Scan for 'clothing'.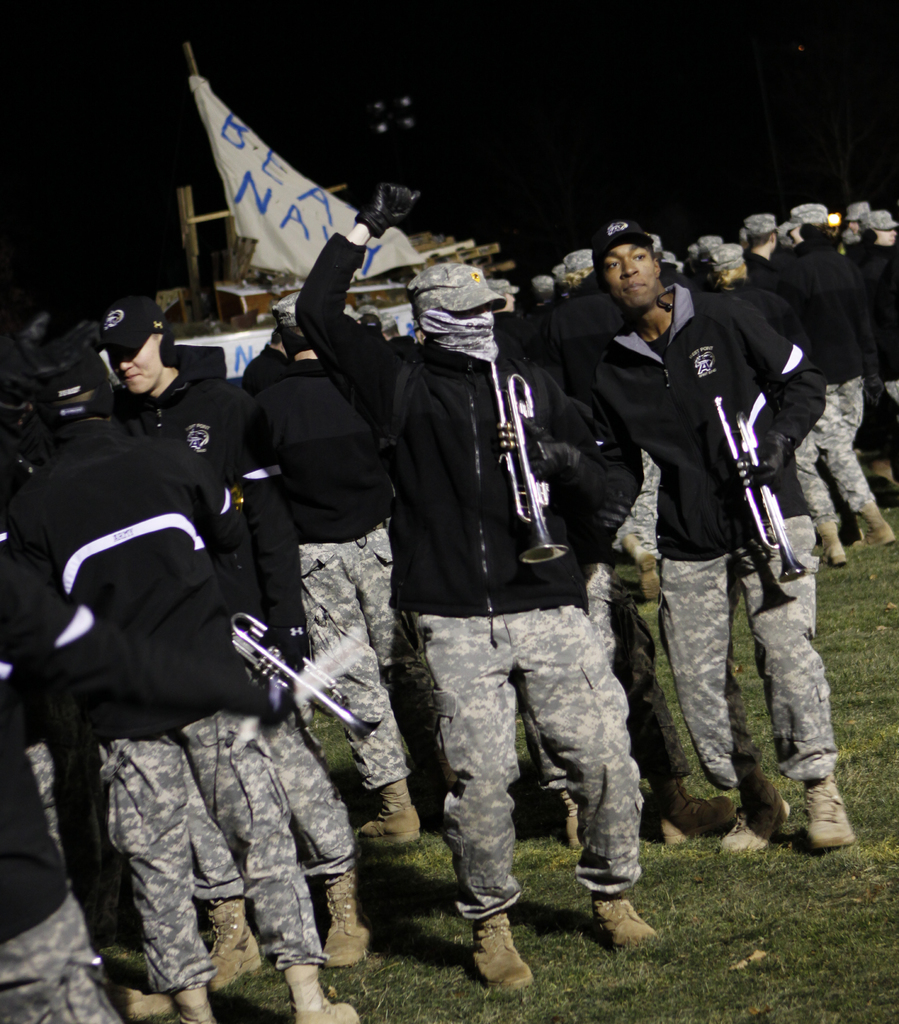
Scan result: (533, 278, 829, 784).
